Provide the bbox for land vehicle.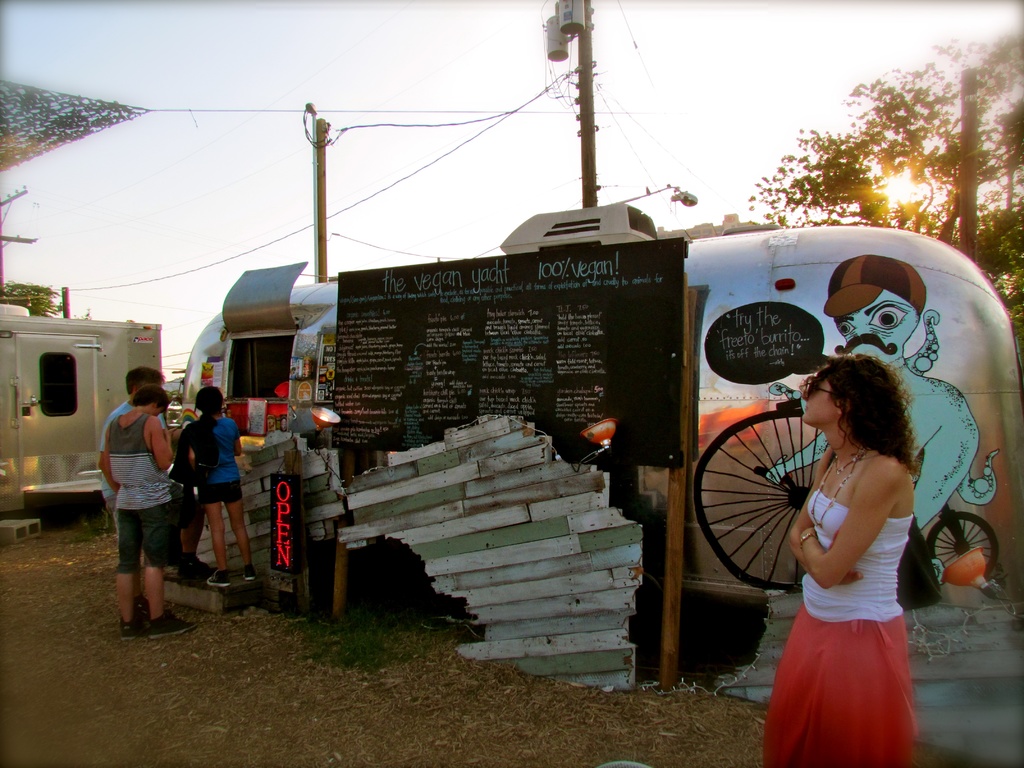
bbox(694, 397, 1001, 593).
